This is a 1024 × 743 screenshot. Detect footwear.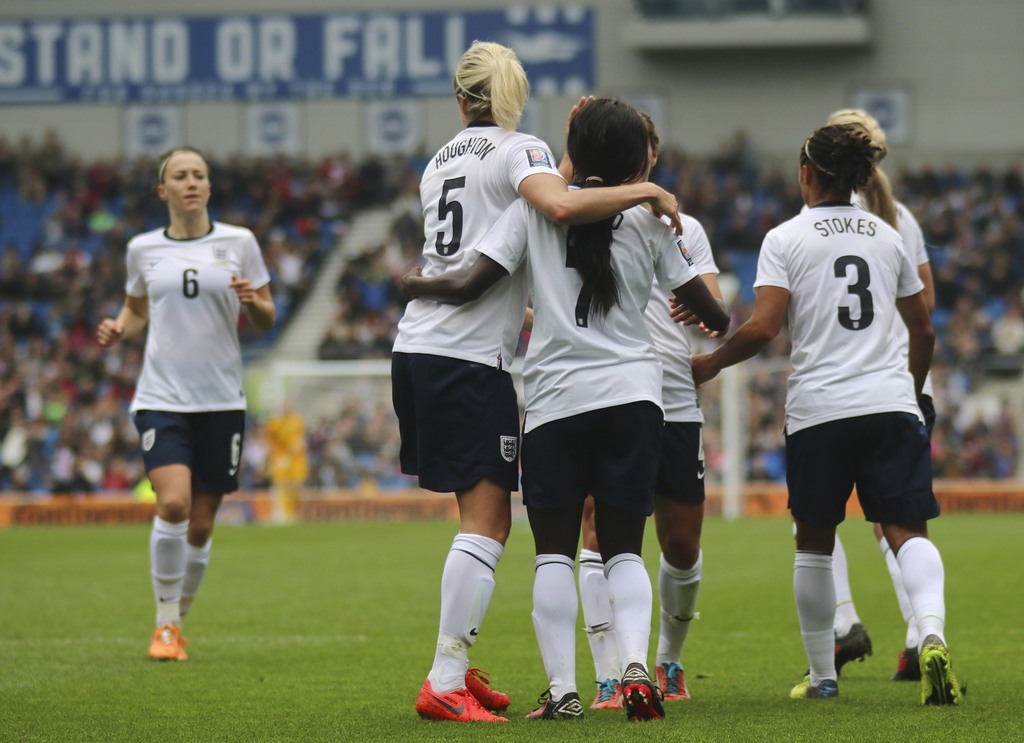
<box>619,665,666,727</box>.
